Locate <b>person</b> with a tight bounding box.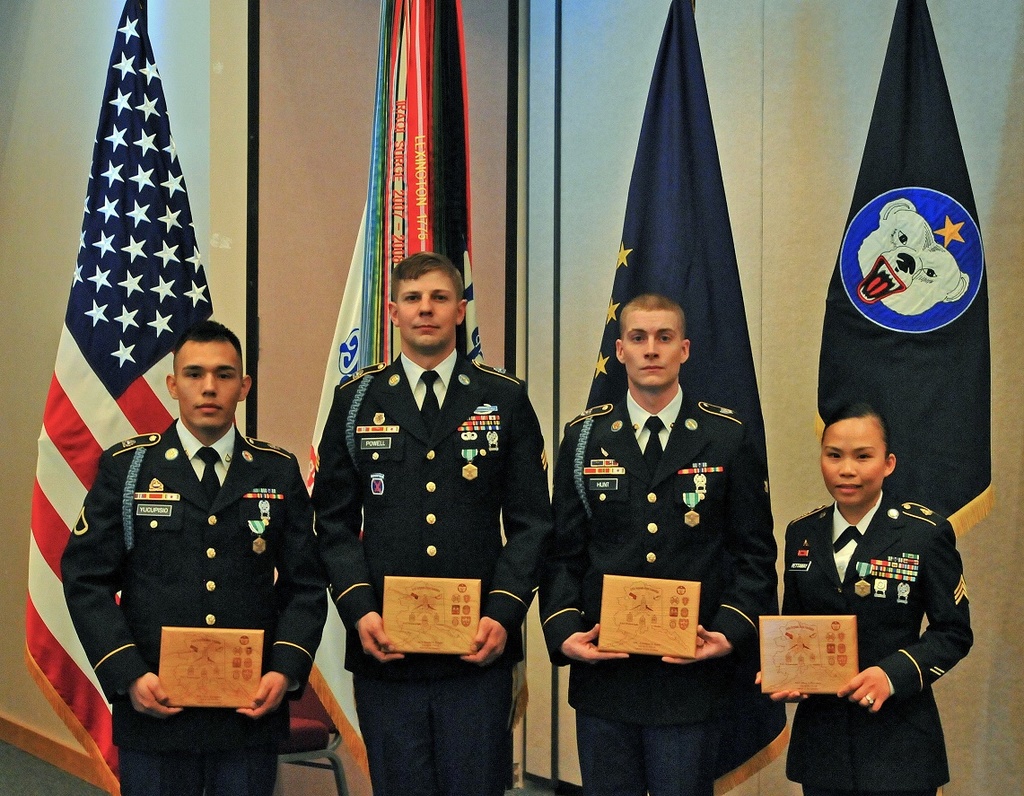
[x1=775, y1=346, x2=986, y2=774].
